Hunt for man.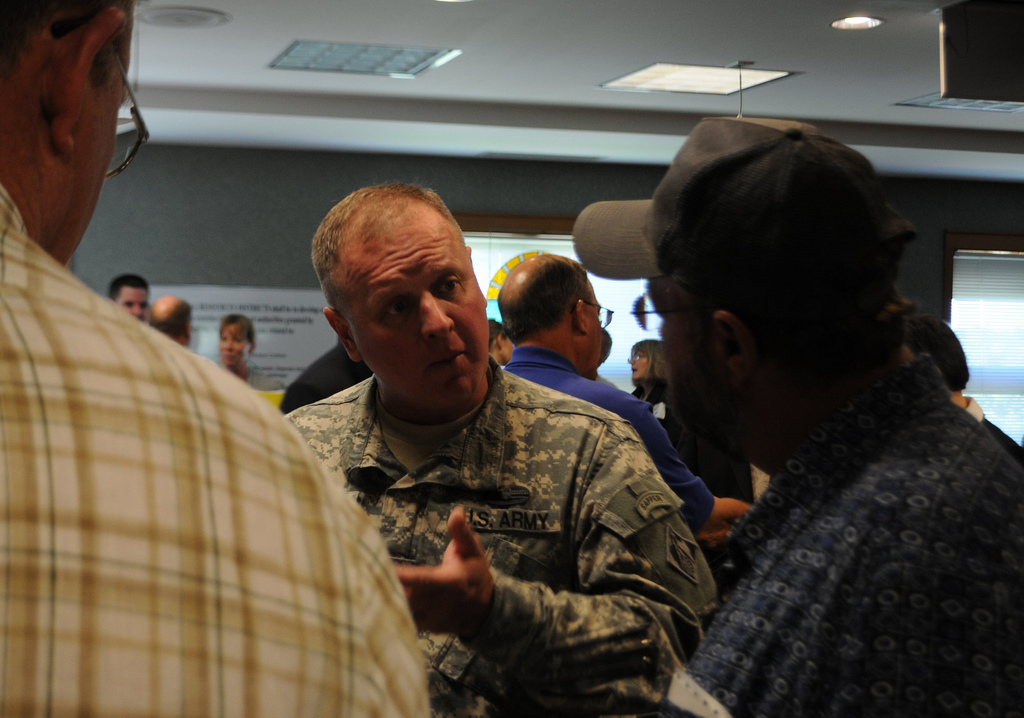
Hunted down at [left=665, top=107, right=1023, bottom=714].
